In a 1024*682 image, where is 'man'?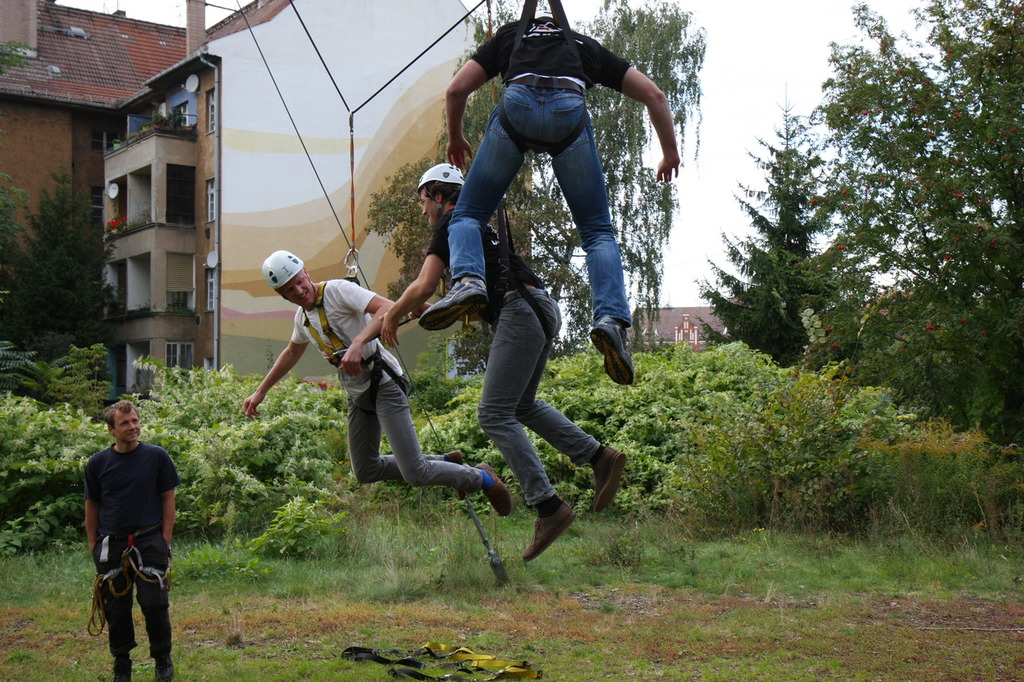
82, 400, 181, 680.
